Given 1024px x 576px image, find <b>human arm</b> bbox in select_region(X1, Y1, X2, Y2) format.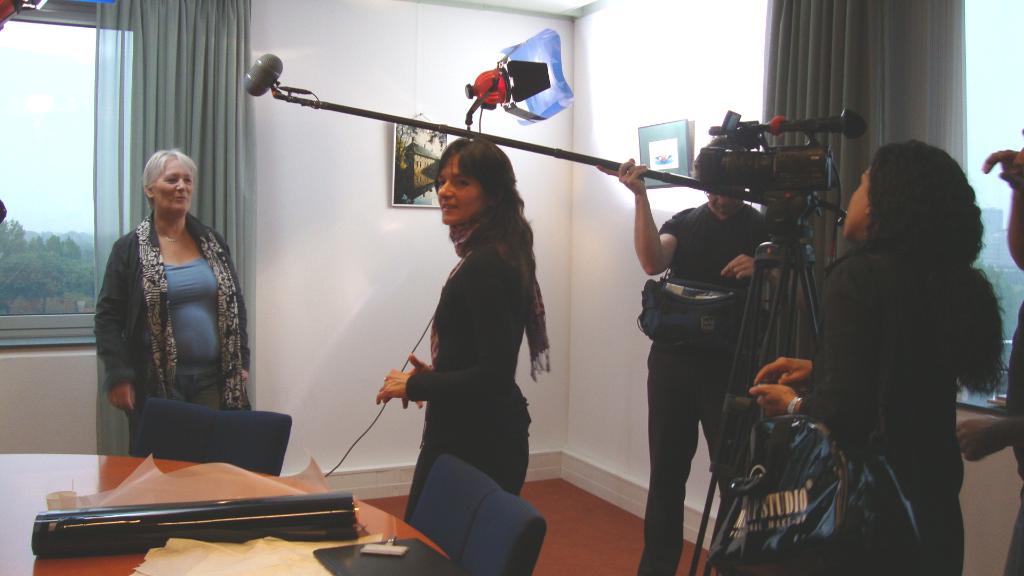
select_region(374, 241, 512, 412).
